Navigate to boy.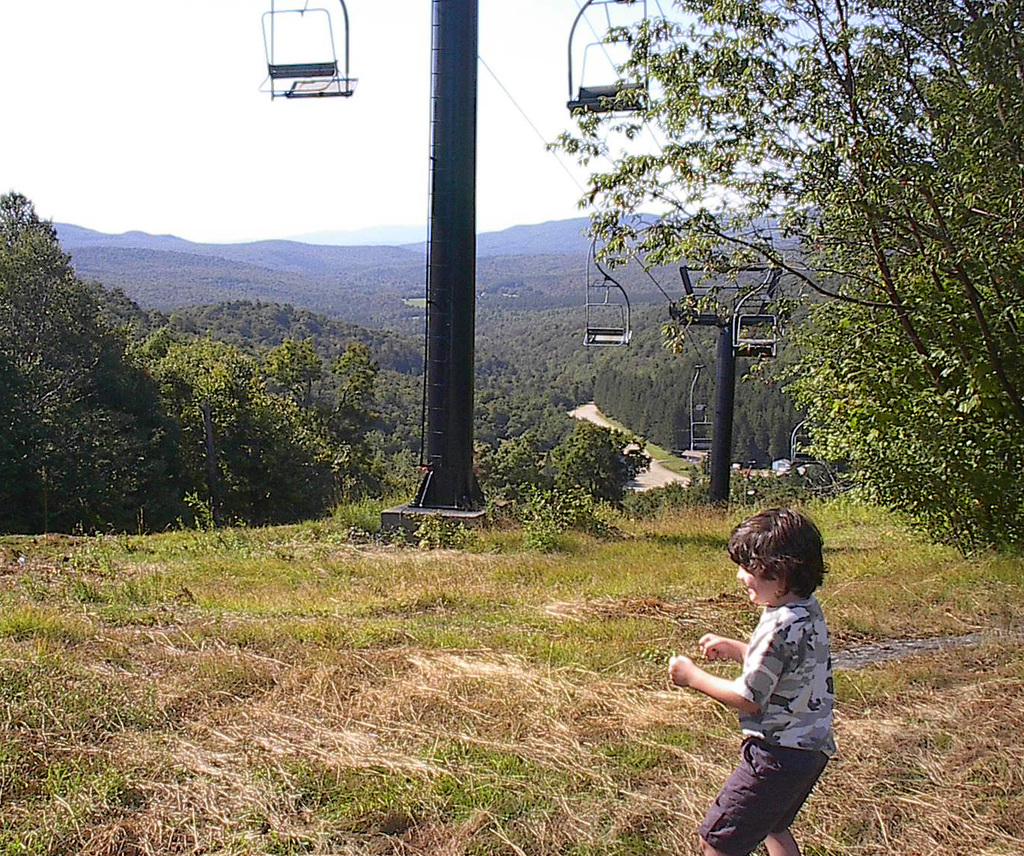
Navigation target: box(666, 502, 838, 855).
